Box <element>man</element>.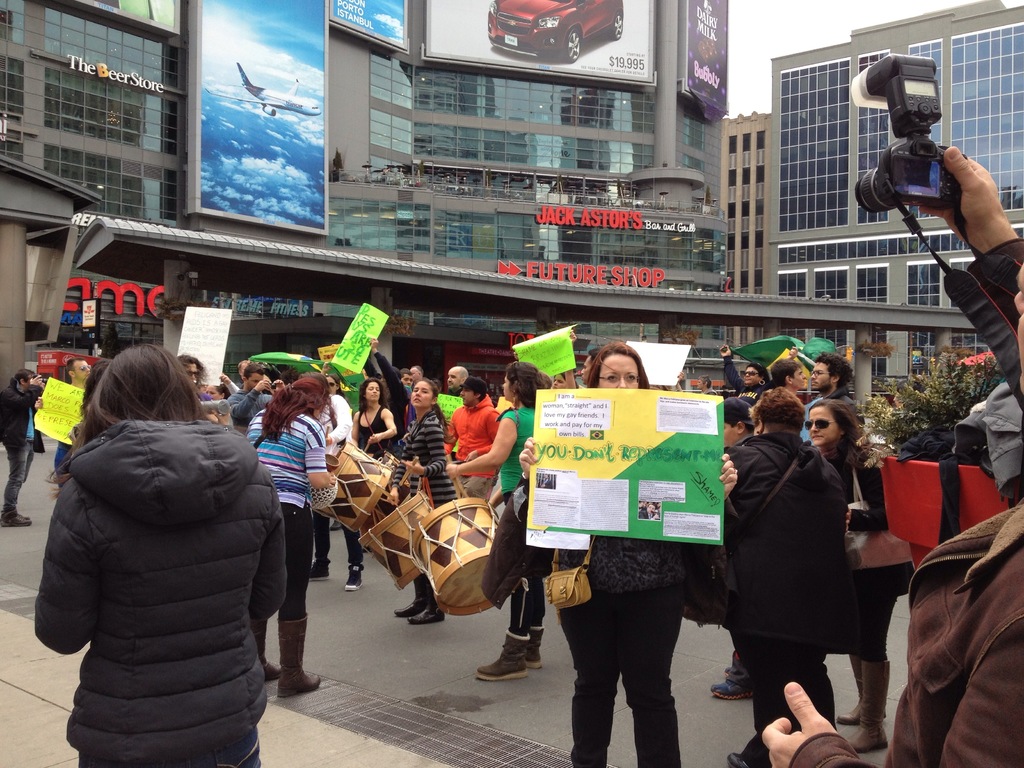
crop(795, 352, 861, 456).
